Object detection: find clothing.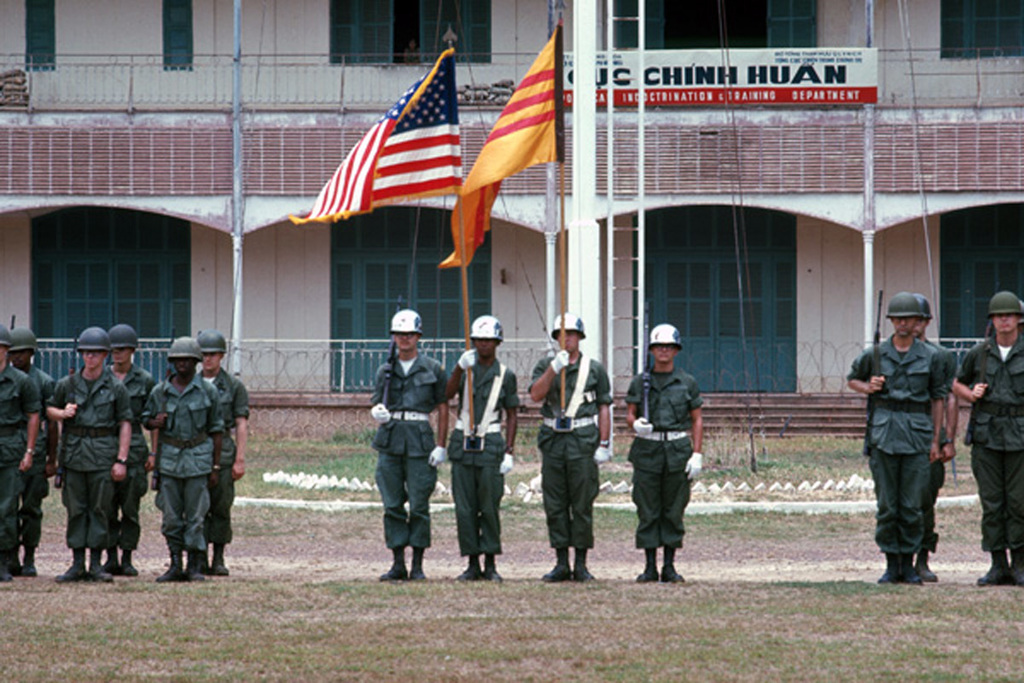
bbox(378, 351, 451, 553).
